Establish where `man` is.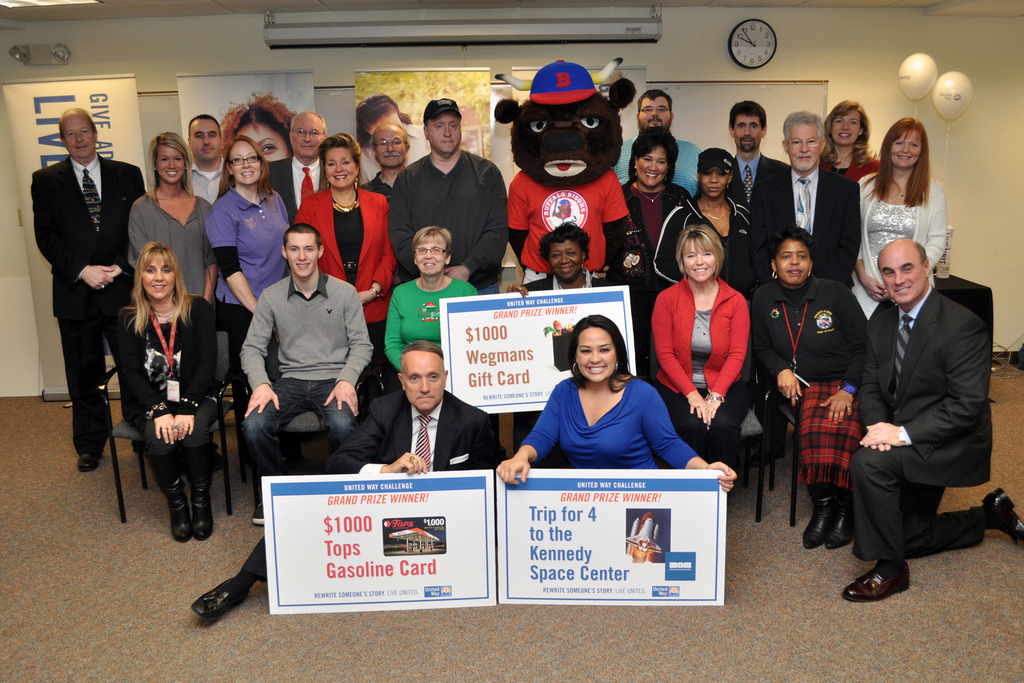
Established at x1=228 y1=214 x2=372 y2=475.
